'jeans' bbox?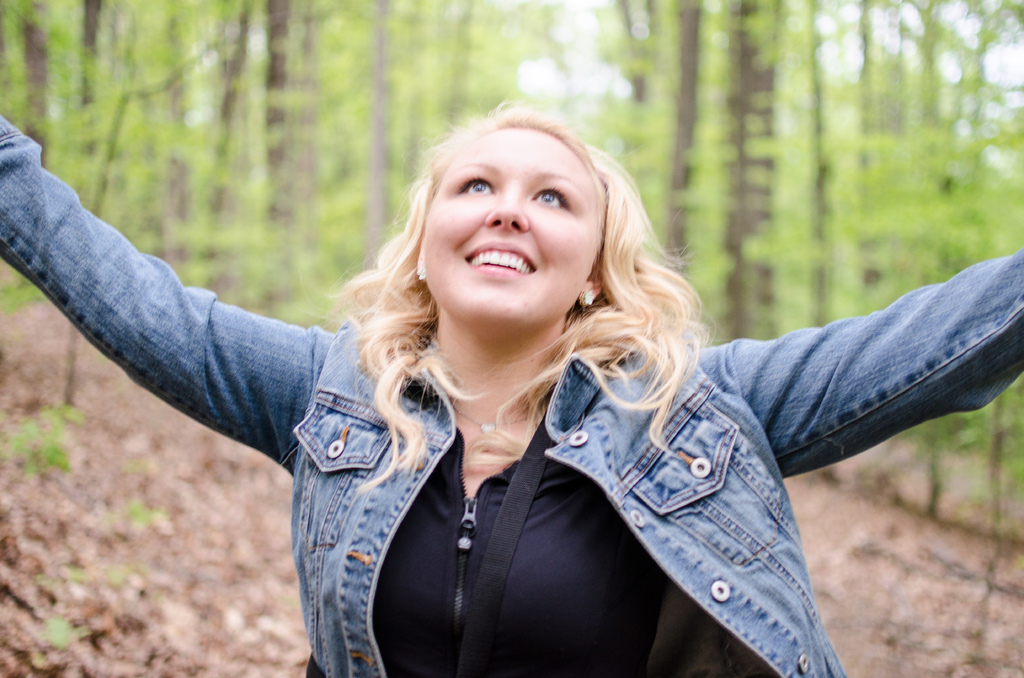
[left=0, top=111, right=1023, bottom=677]
